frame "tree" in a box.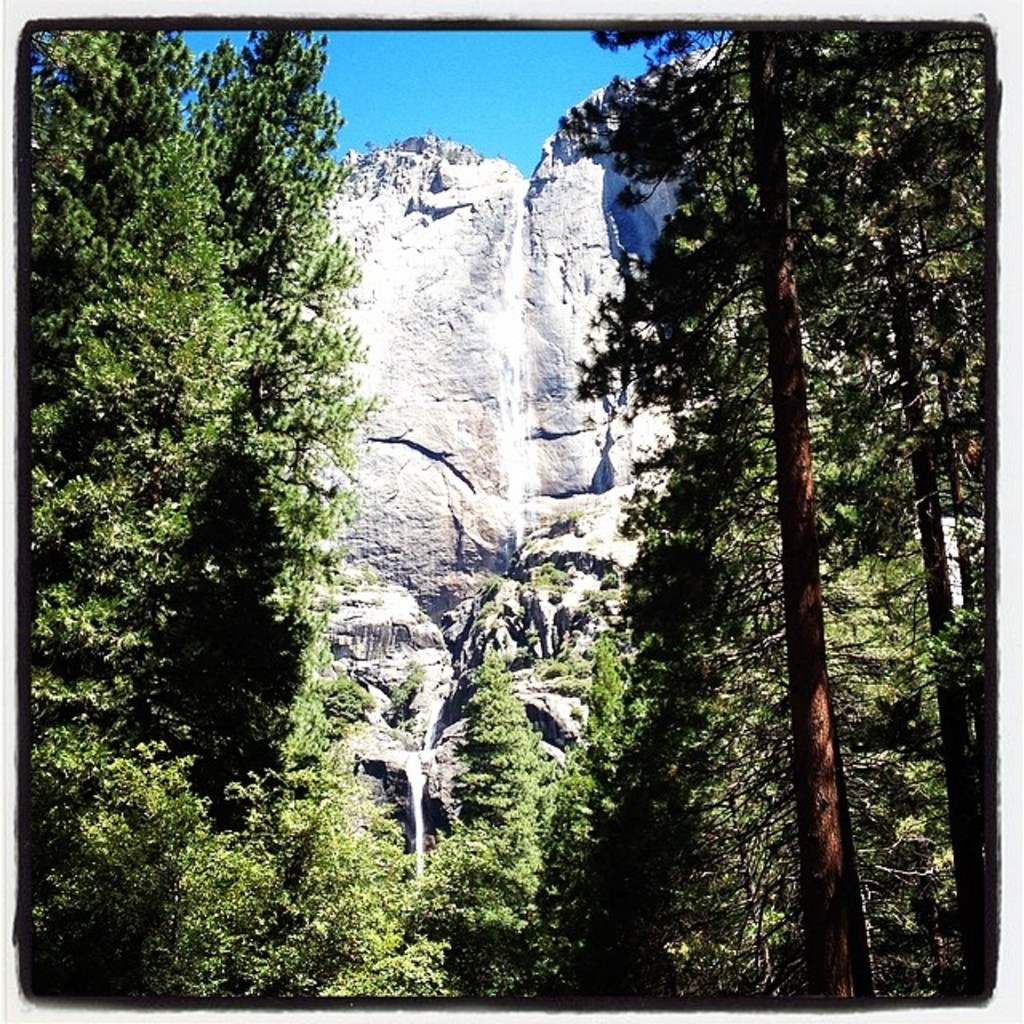
21,768,434,997.
